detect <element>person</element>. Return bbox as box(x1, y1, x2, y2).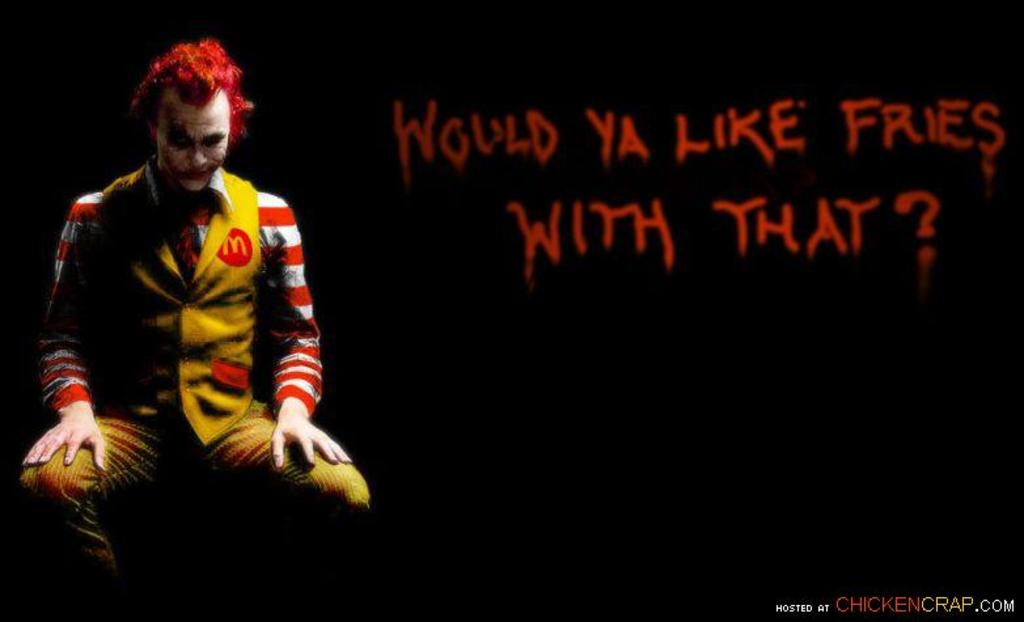
box(17, 38, 372, 621).
